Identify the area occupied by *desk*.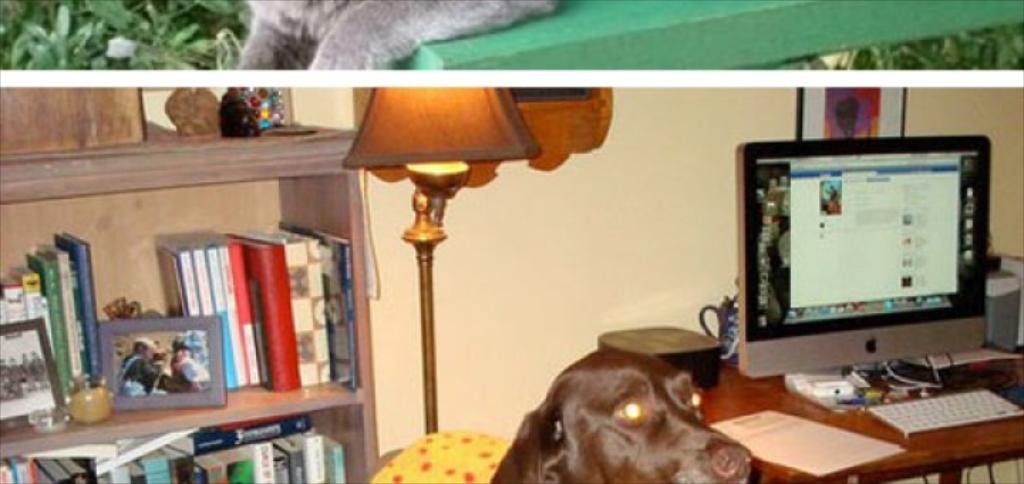
Area: (695, 353, 1023, 483).
